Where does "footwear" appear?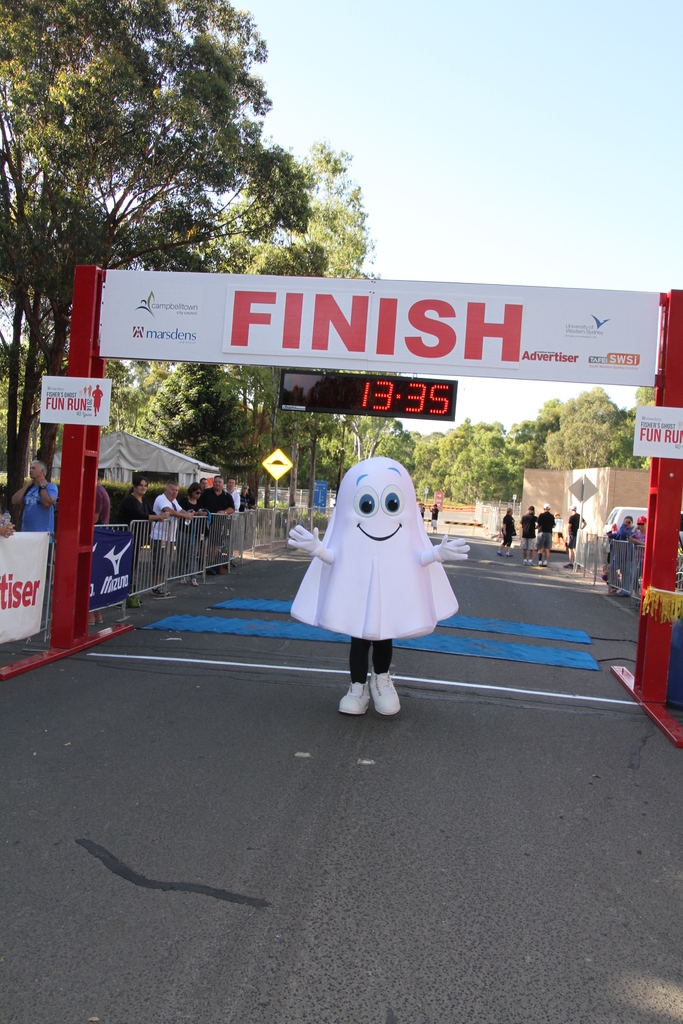
Appears at bbox(88, 618, 103, 625).
